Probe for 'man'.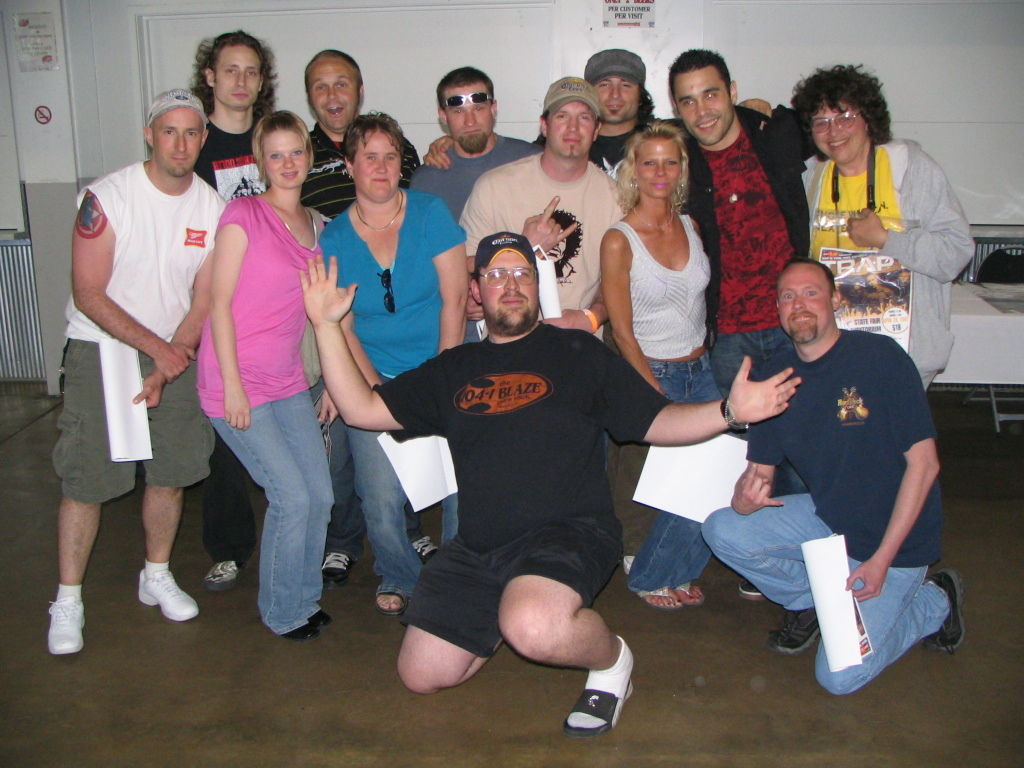
Probe result: locate(438, 72, 636, 547).
